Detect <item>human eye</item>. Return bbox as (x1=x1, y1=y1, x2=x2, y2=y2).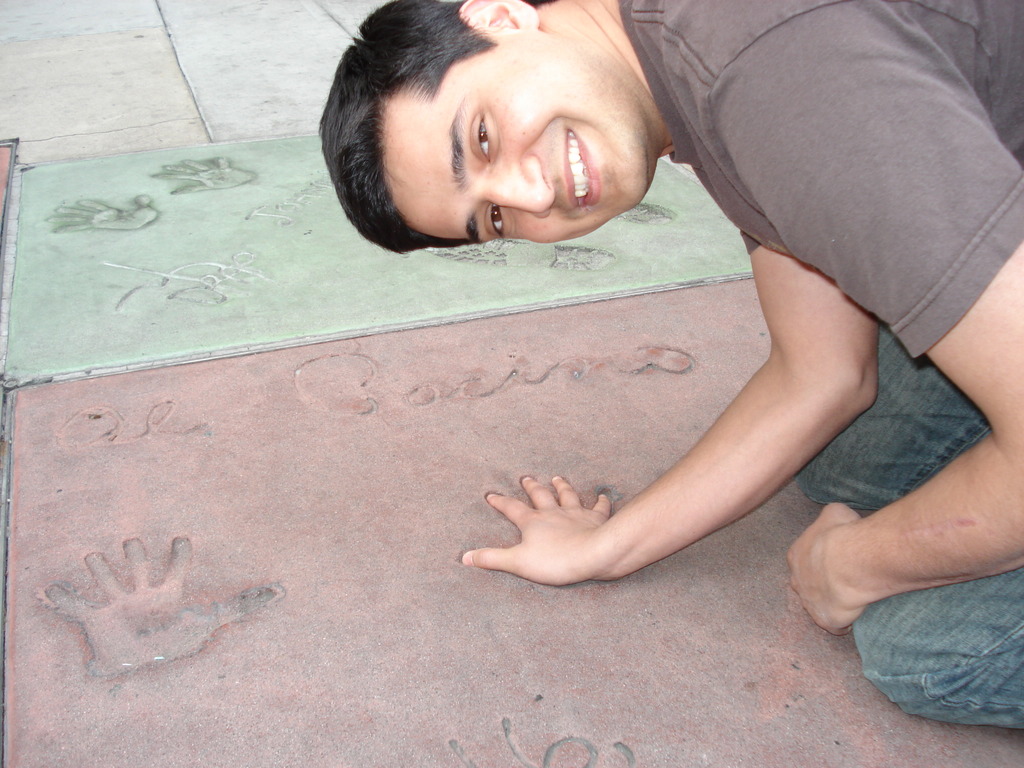
(x1=464, y1=97, x2=508, y2=173).
